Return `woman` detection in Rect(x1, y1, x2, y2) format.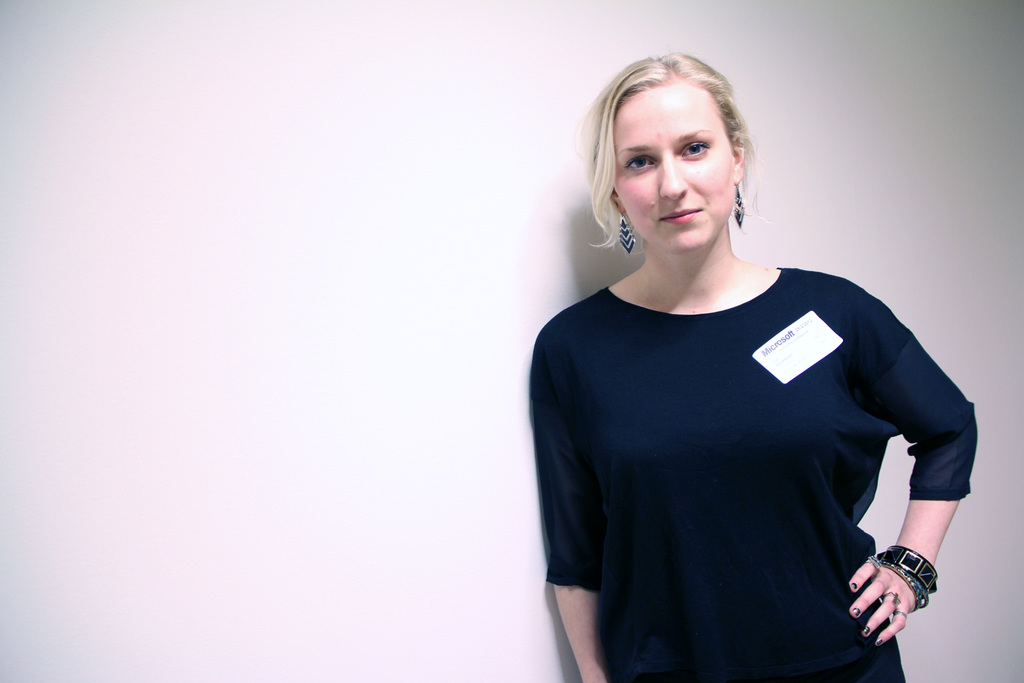
Rect(500, 72, 988, 682).
